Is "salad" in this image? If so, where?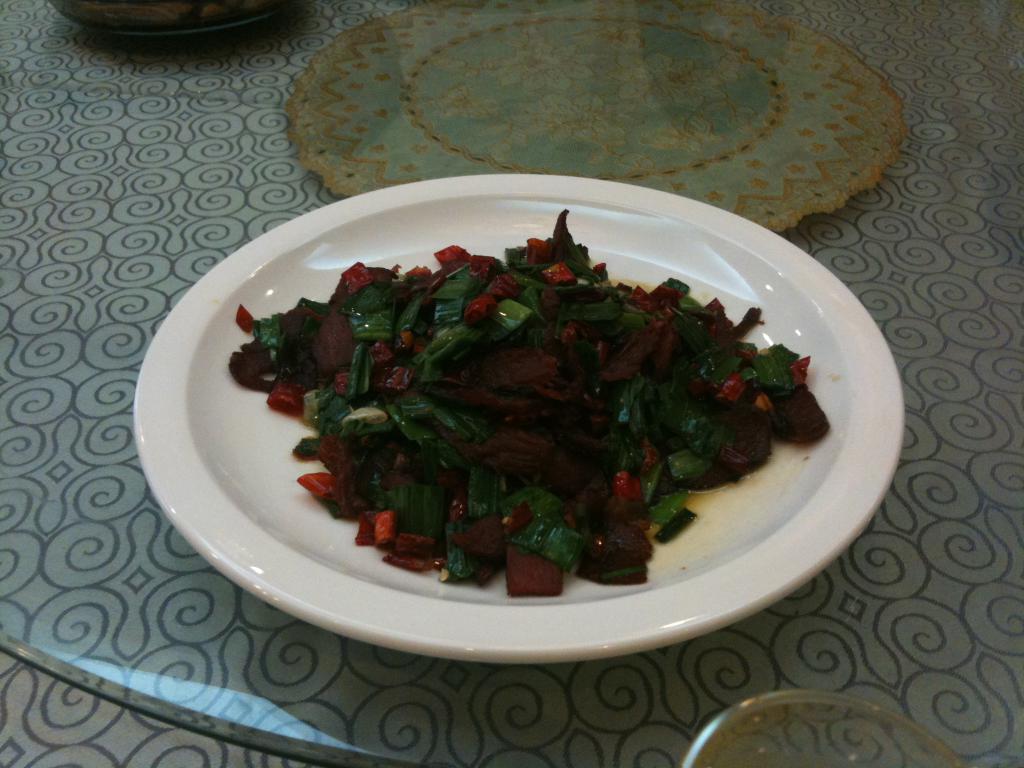
Yes, at (230, 235, 823, 586).
